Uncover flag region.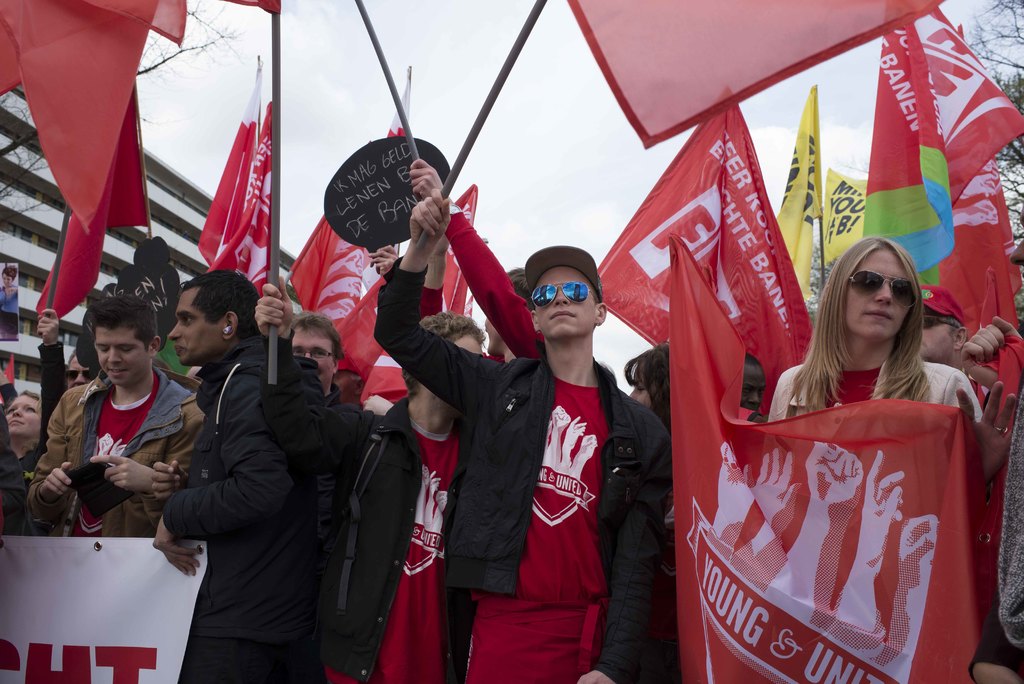
Uncovered: crop(281, 60, 420, 336).
